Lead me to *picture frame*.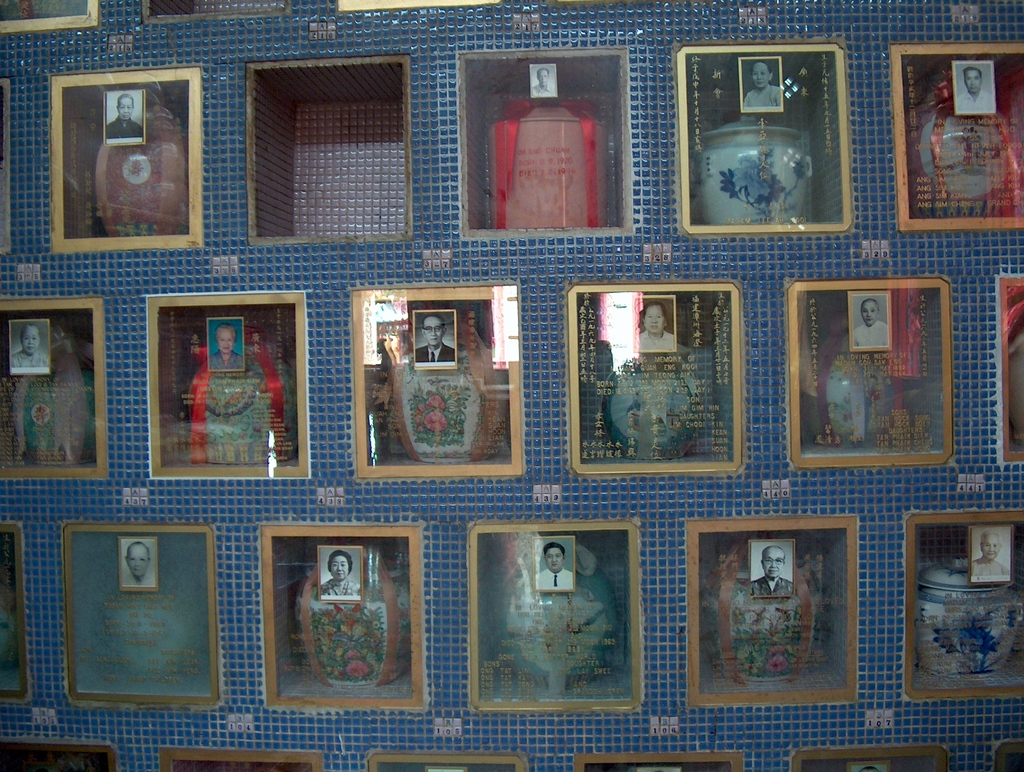
Lead to pyautogui.locateOnScreen(0, 729, 118, 768).
